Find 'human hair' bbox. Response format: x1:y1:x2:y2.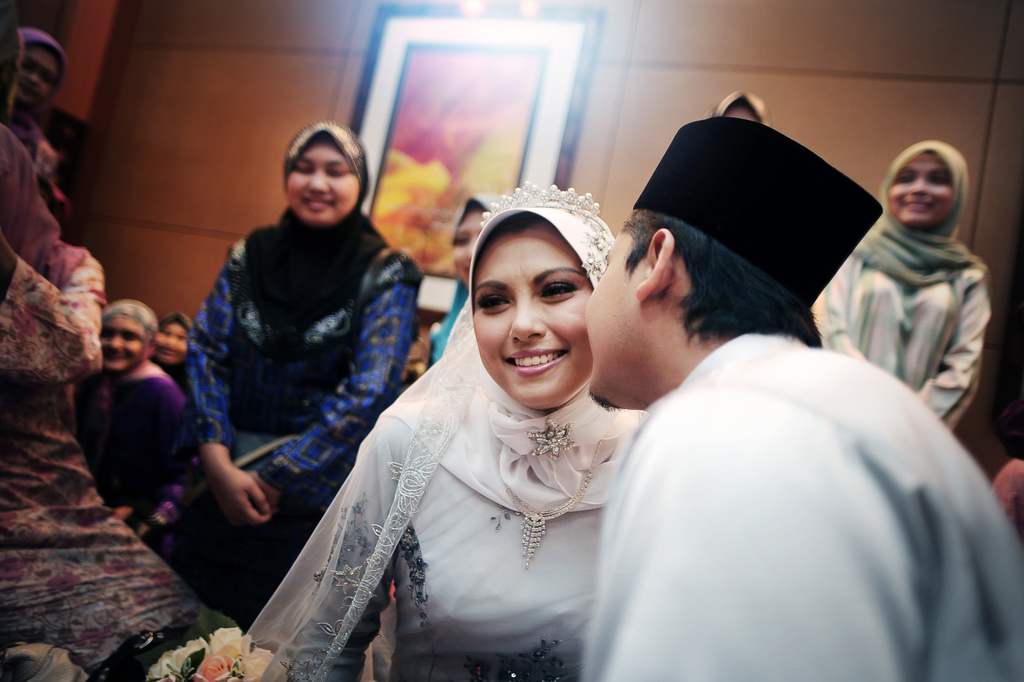
622:207:821:348.
